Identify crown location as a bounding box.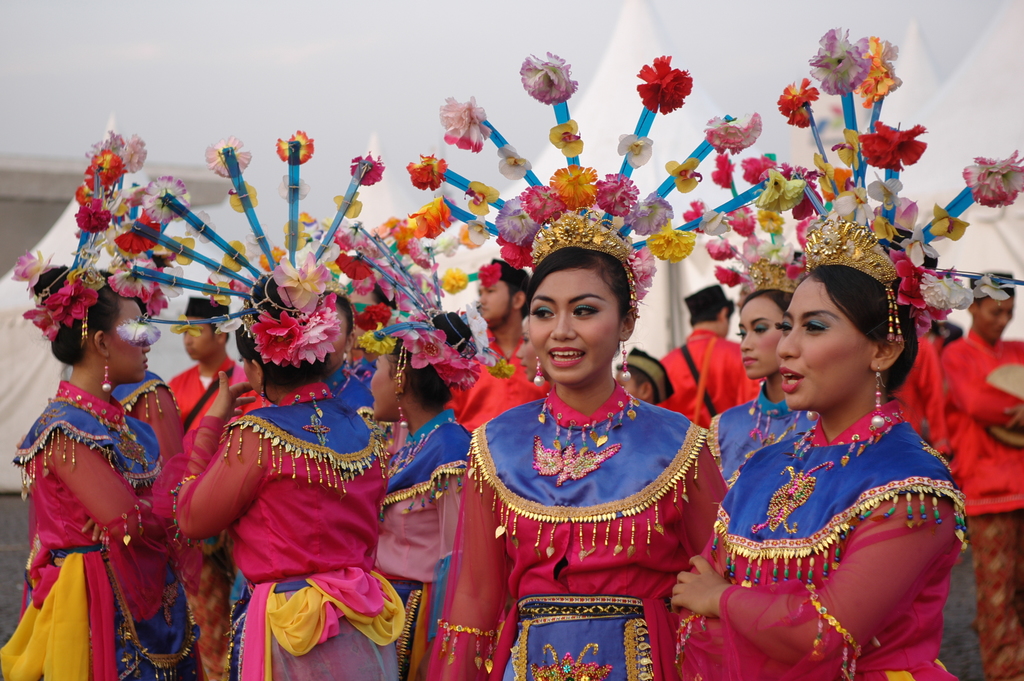
{"left": 528, "top": 205, "right": 634, "bottom": 268}.
